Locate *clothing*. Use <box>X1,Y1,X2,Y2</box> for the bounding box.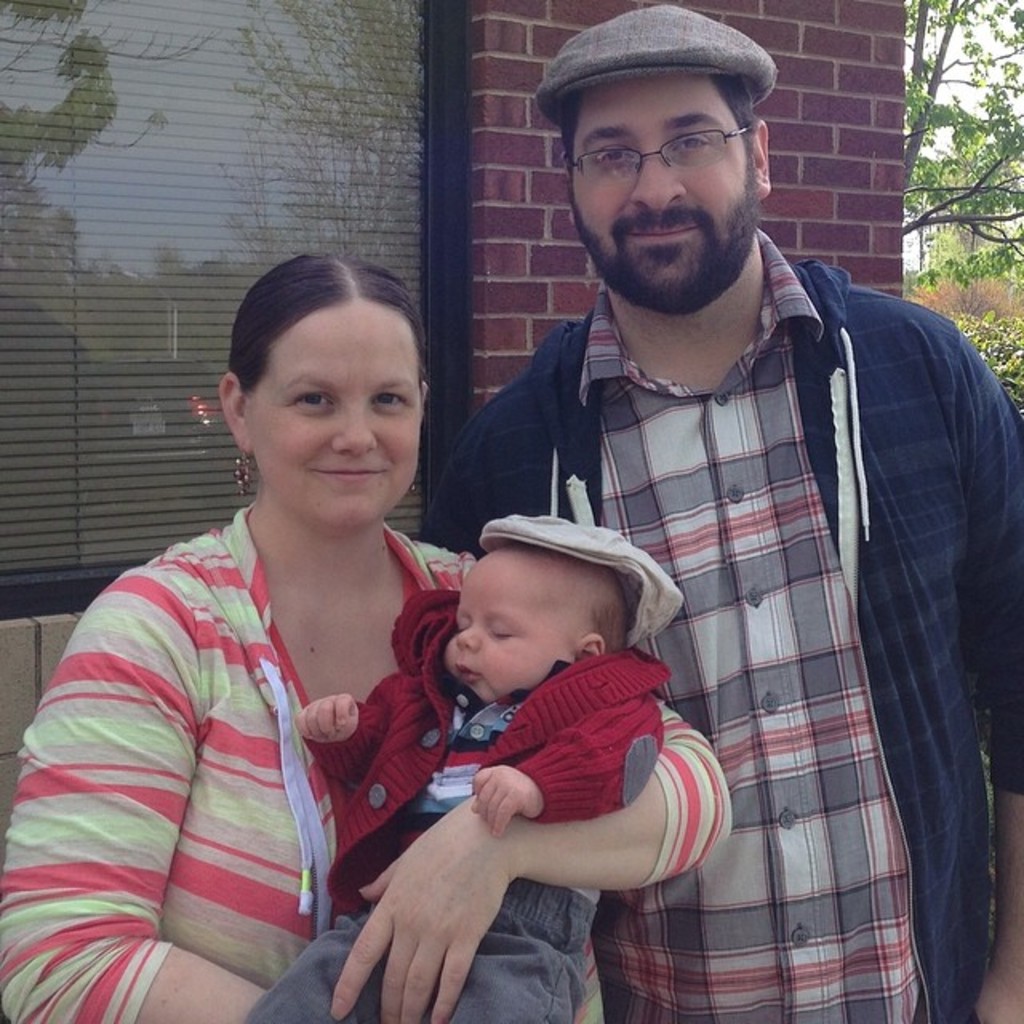
<box>467,218,984,994</box>.
